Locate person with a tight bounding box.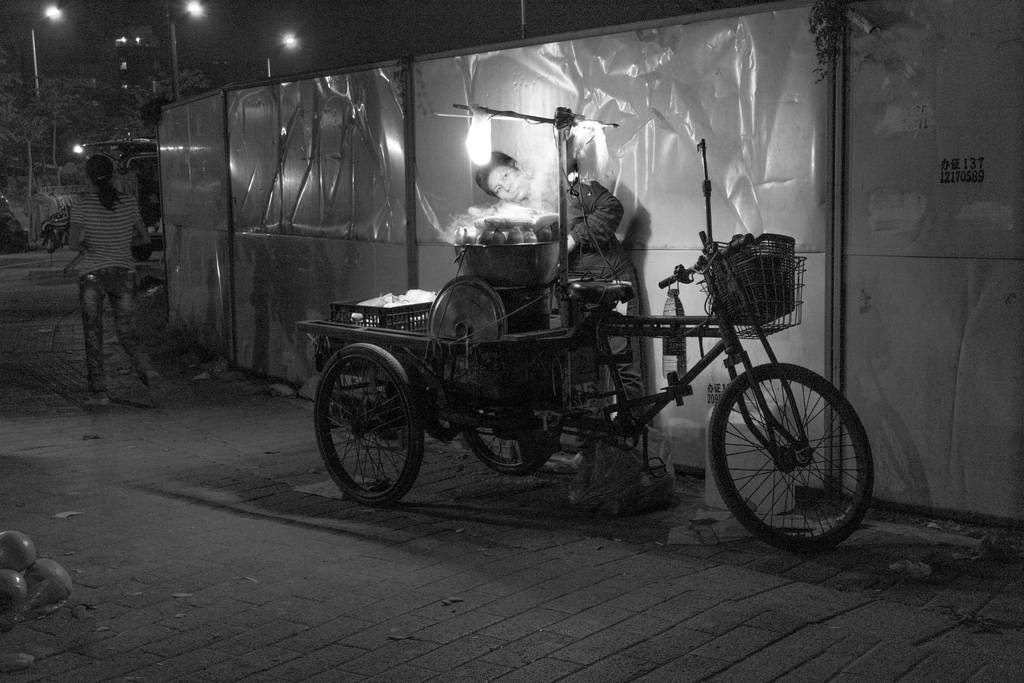
468/137/636/521.
